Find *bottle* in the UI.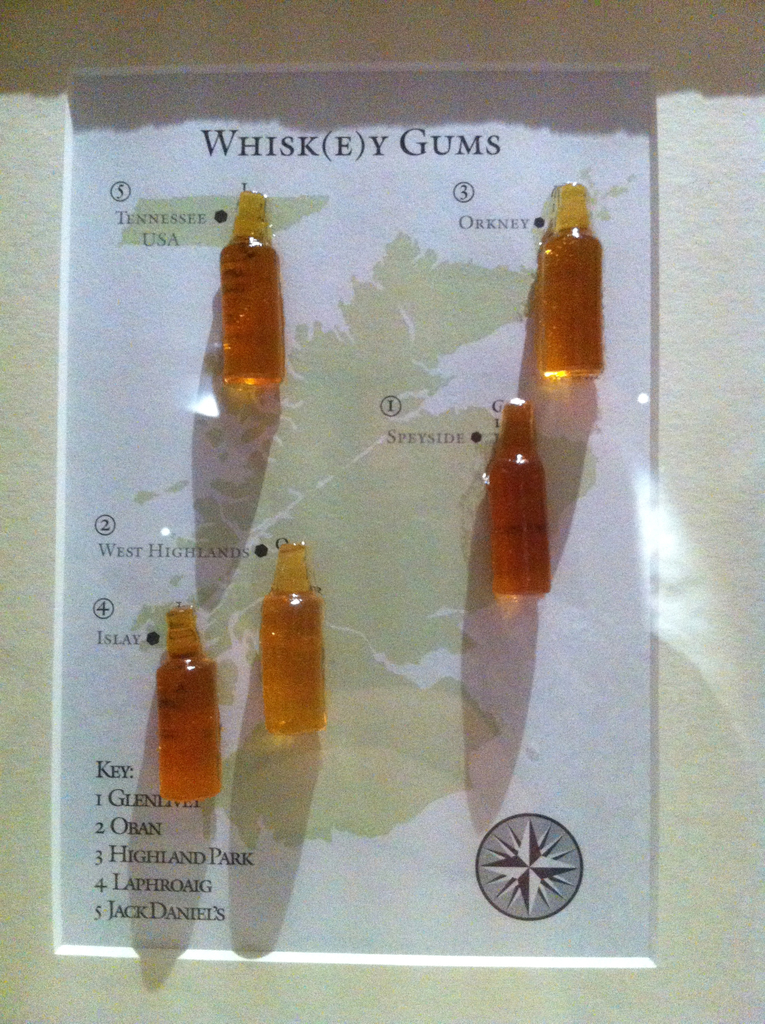
UI element at (261,545,322,736).
